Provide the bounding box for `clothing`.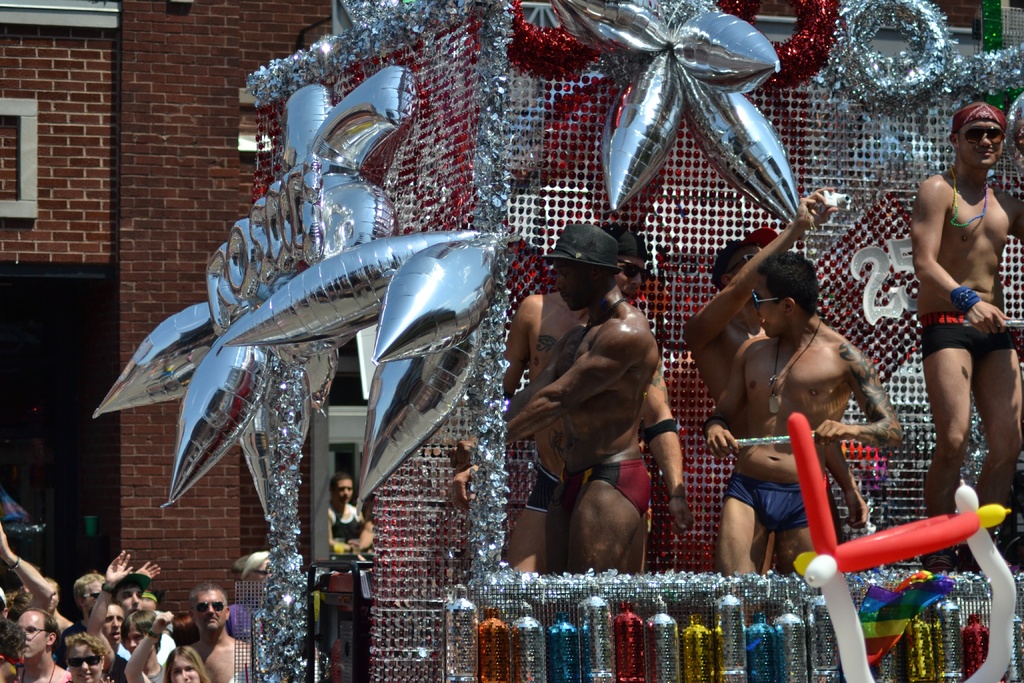
select_region(729, 475, 811, 536).
